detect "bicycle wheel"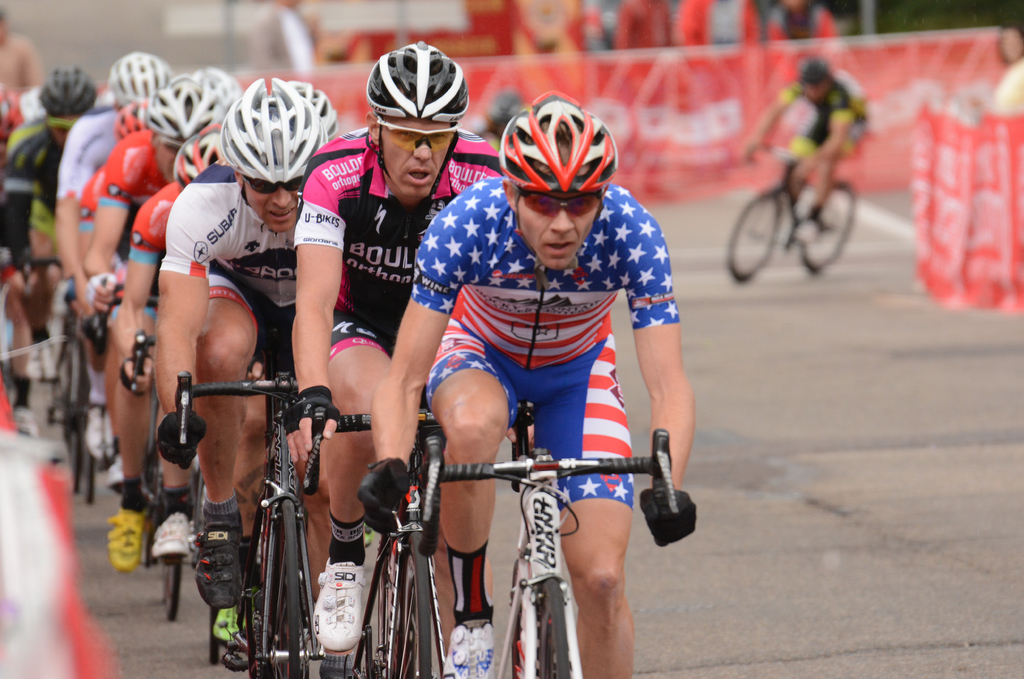
detection(264, 494, 319, 678)
